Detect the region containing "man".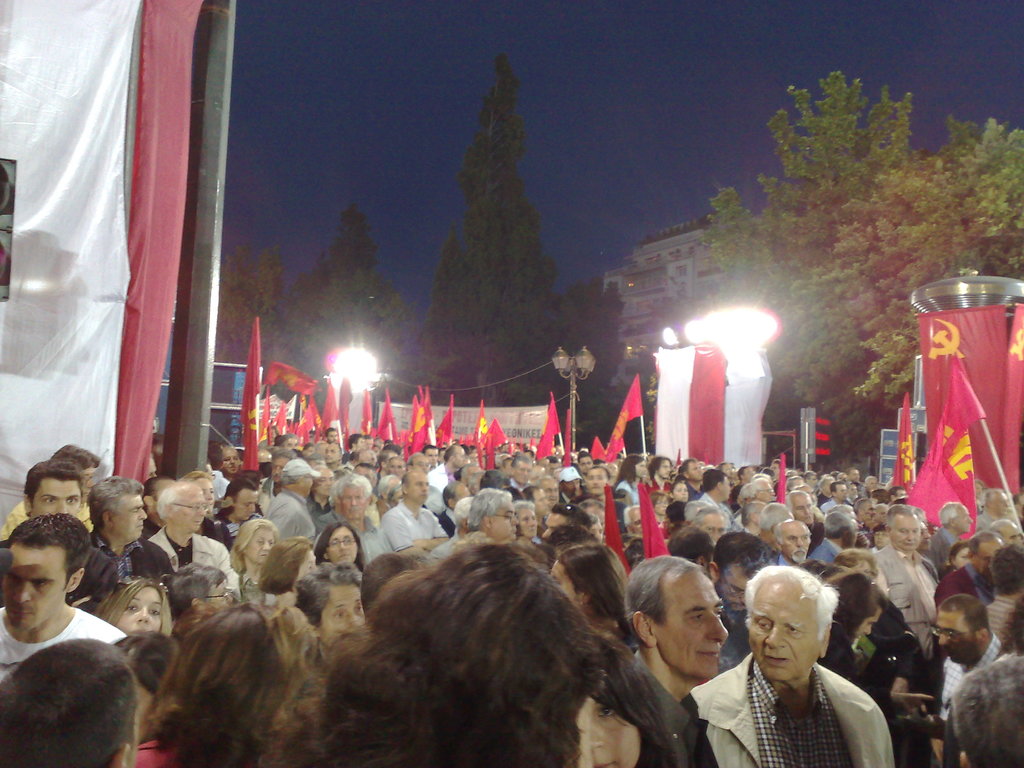
Rect(523, 486, 549, 520).
